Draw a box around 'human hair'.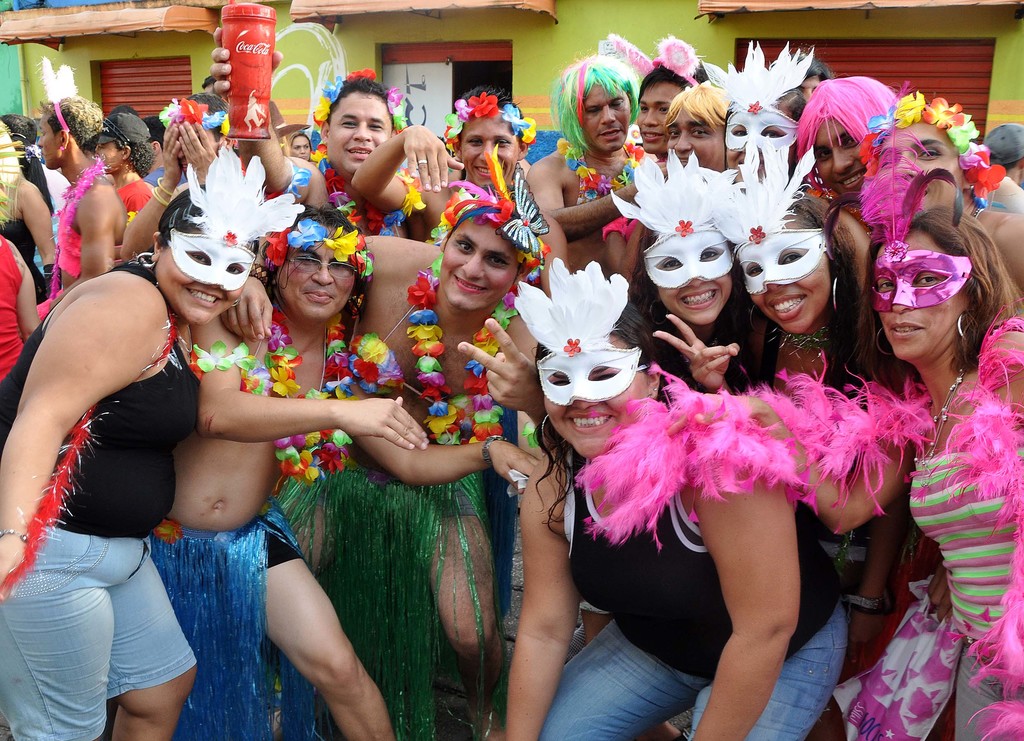
[left=796, top=73, right=915, bottom=158].
